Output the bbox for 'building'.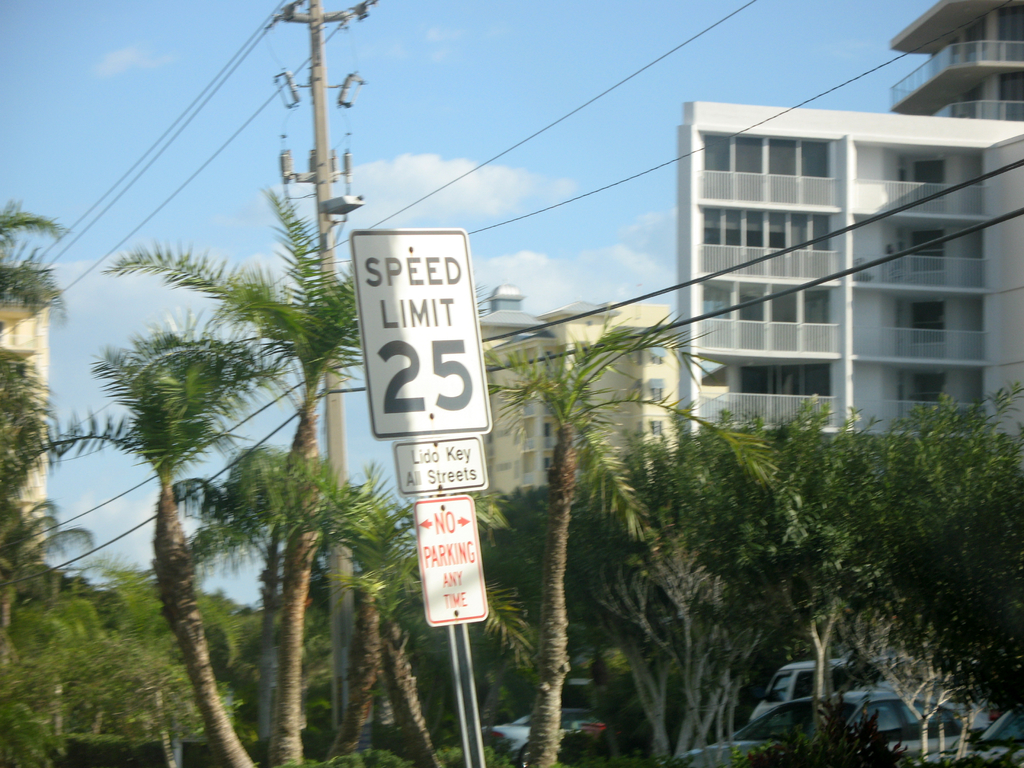
674 0 1023 458.
